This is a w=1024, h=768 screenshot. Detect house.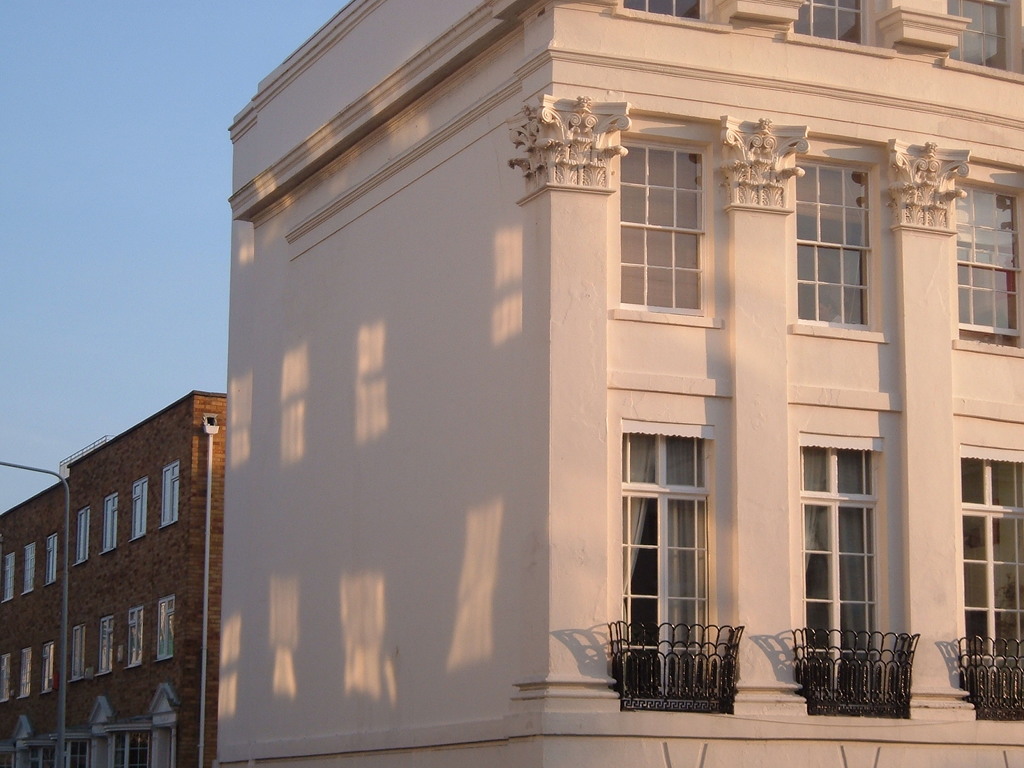
x1=0, y1=351, x2=240, y2=767.
